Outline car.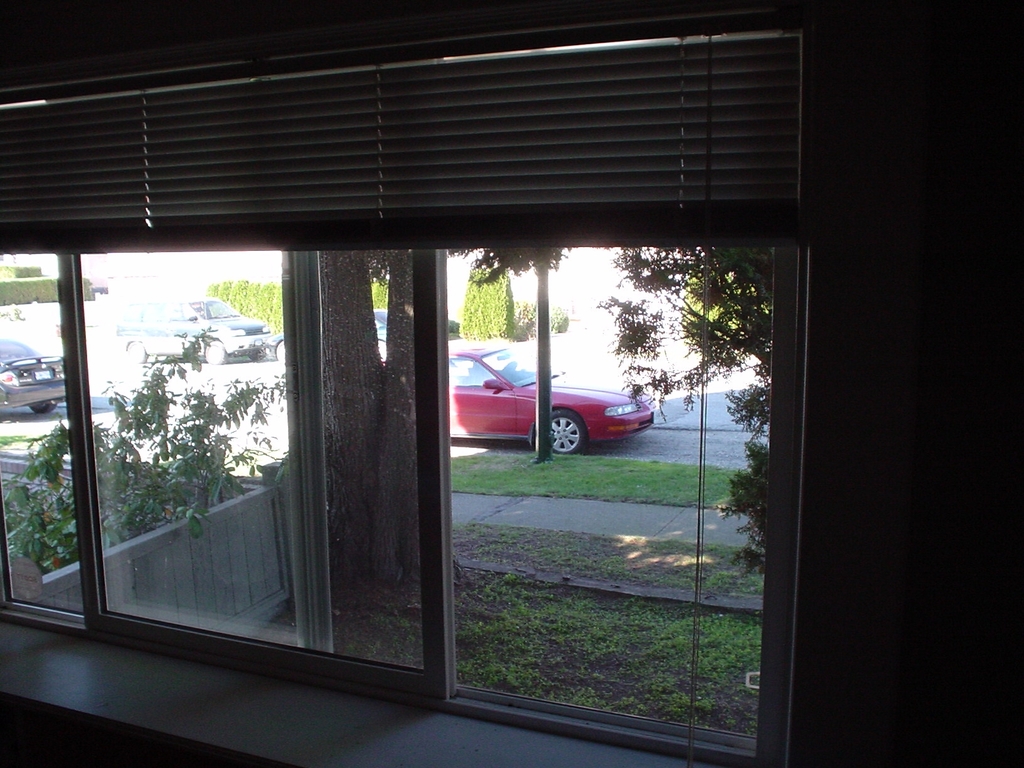
Outline: (451, 336, 664, 455).
